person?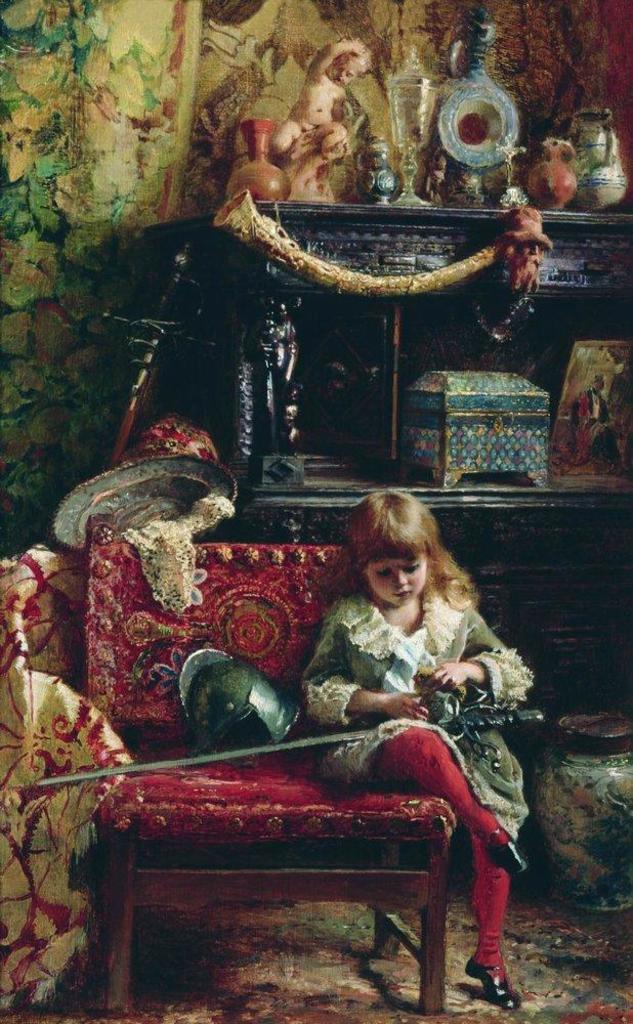
296 470 526 934
